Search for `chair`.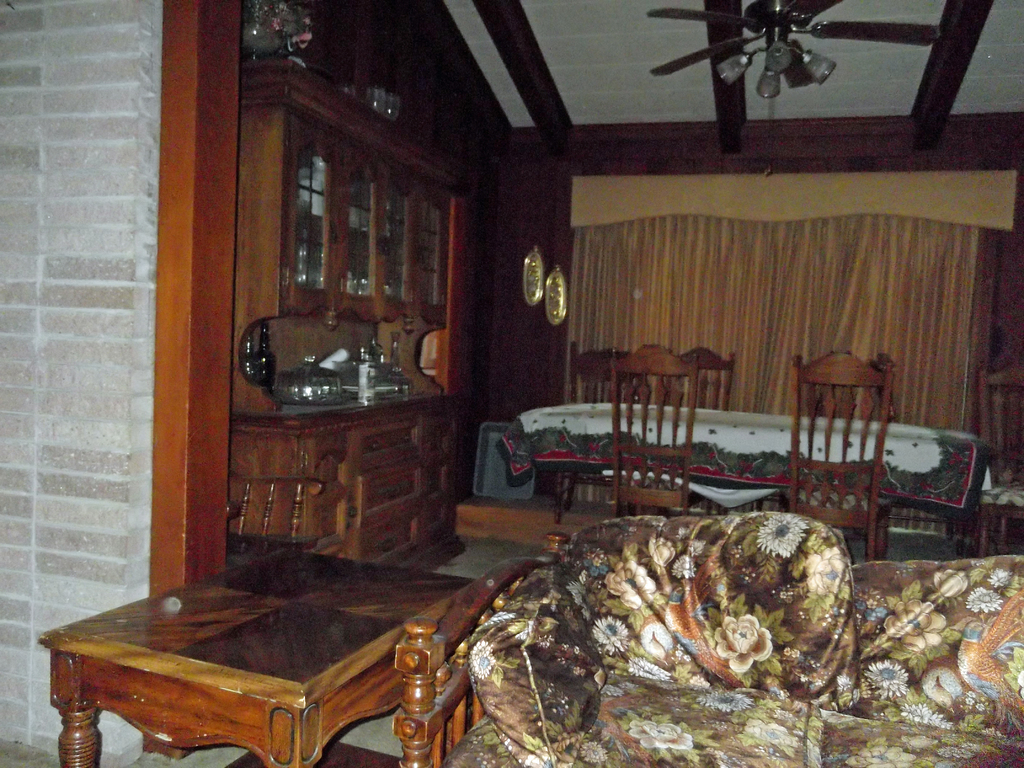
Found at bbox=(784, 353, 897, 563).
